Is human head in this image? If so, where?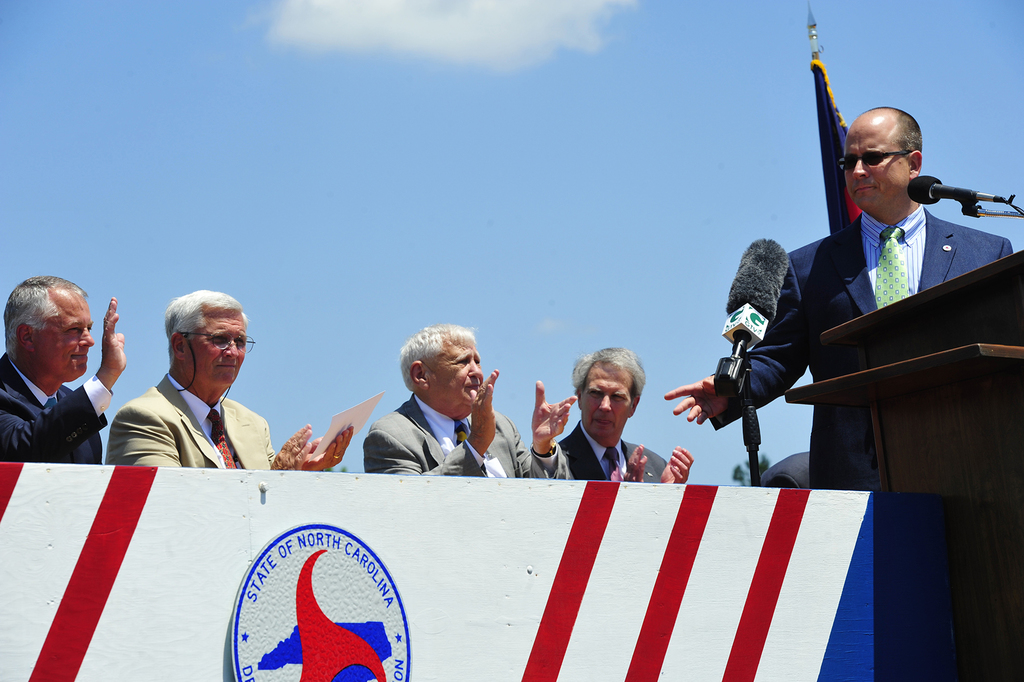
Yes, at bbox=(8, 278, 93, 388).
